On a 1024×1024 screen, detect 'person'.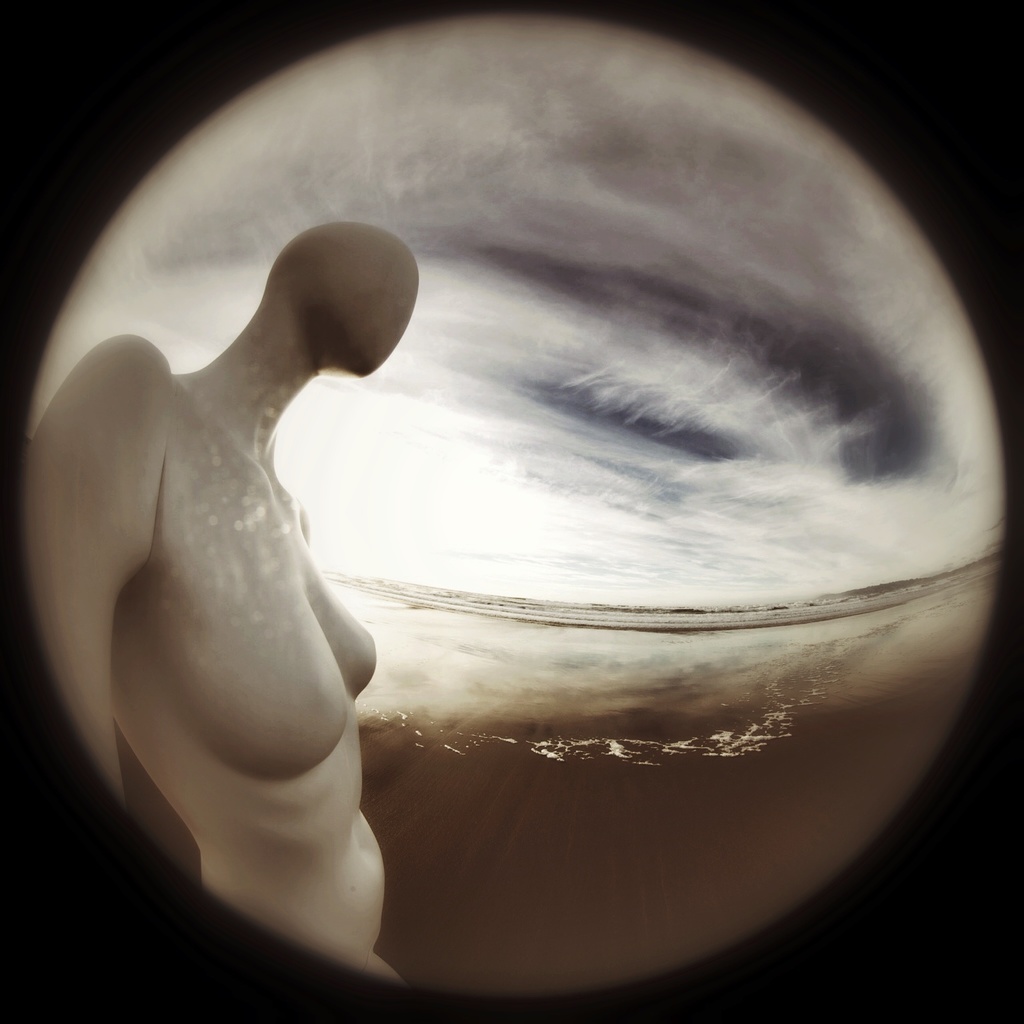
region(12, 214, 409, 987).
